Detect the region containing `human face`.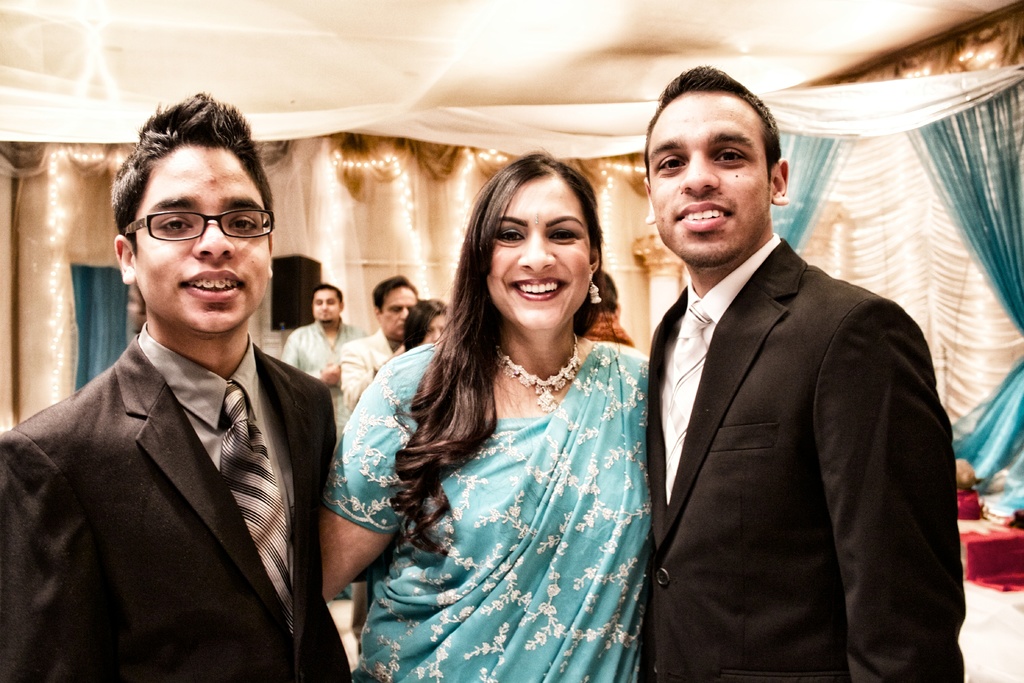
bbox=[379, 286, 421, 341].
